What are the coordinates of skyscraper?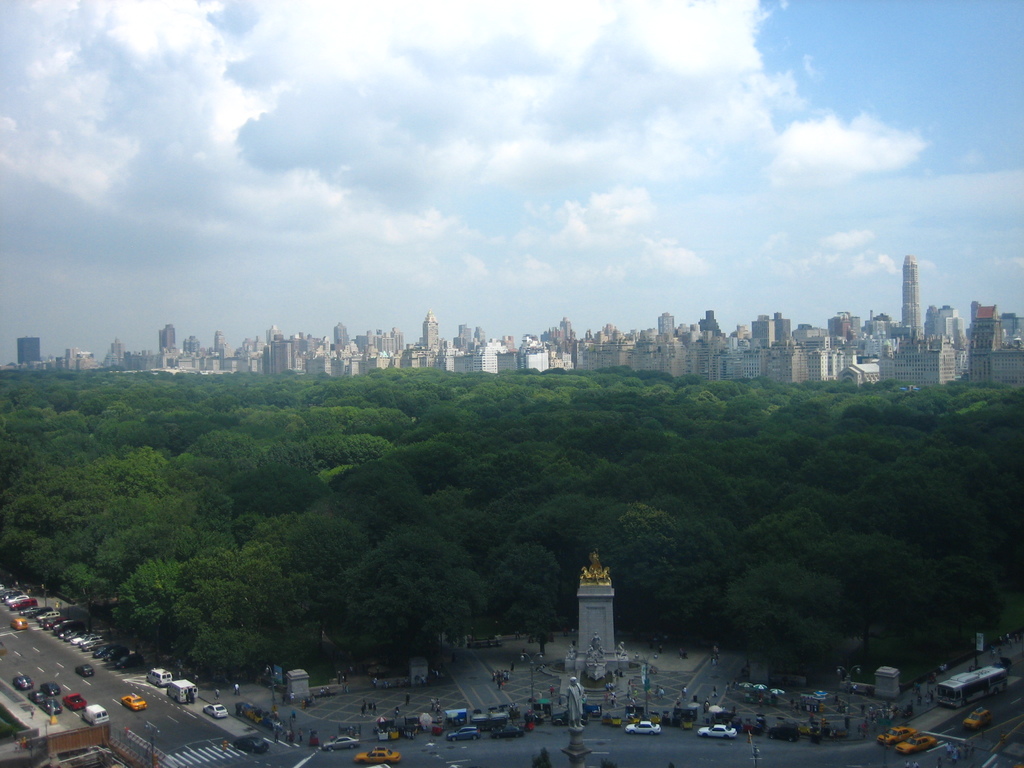
rect(824, 349, 837, 383).
